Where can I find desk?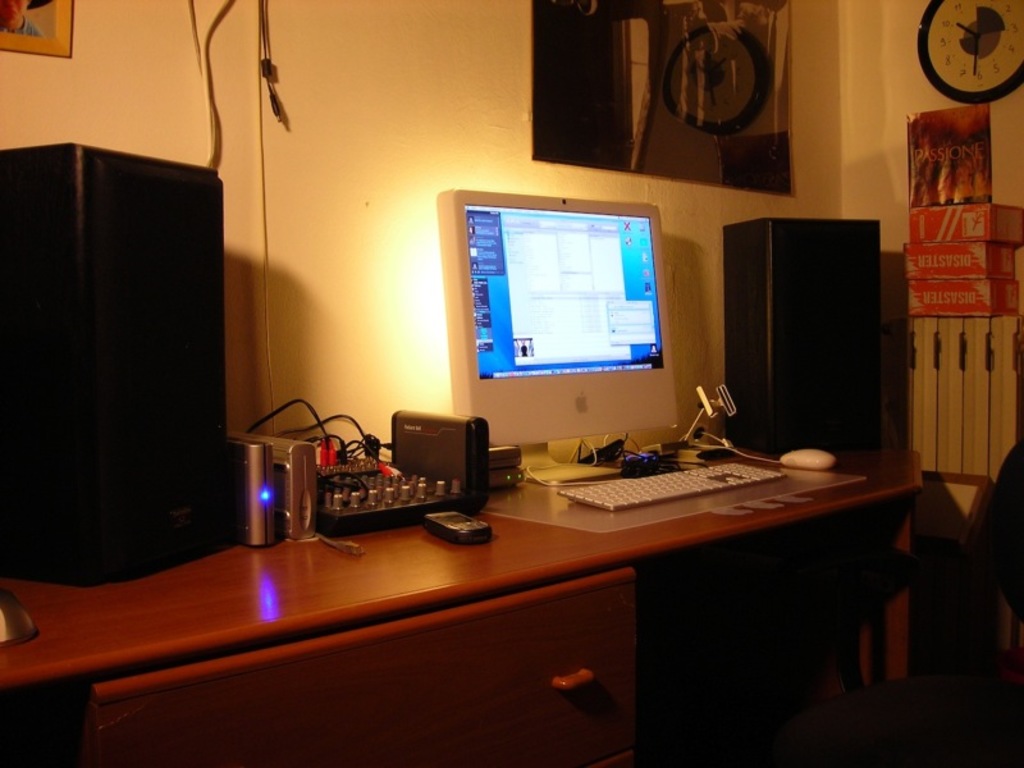
You can find it at x1=99, y1=438, x2=891, y2=762.
